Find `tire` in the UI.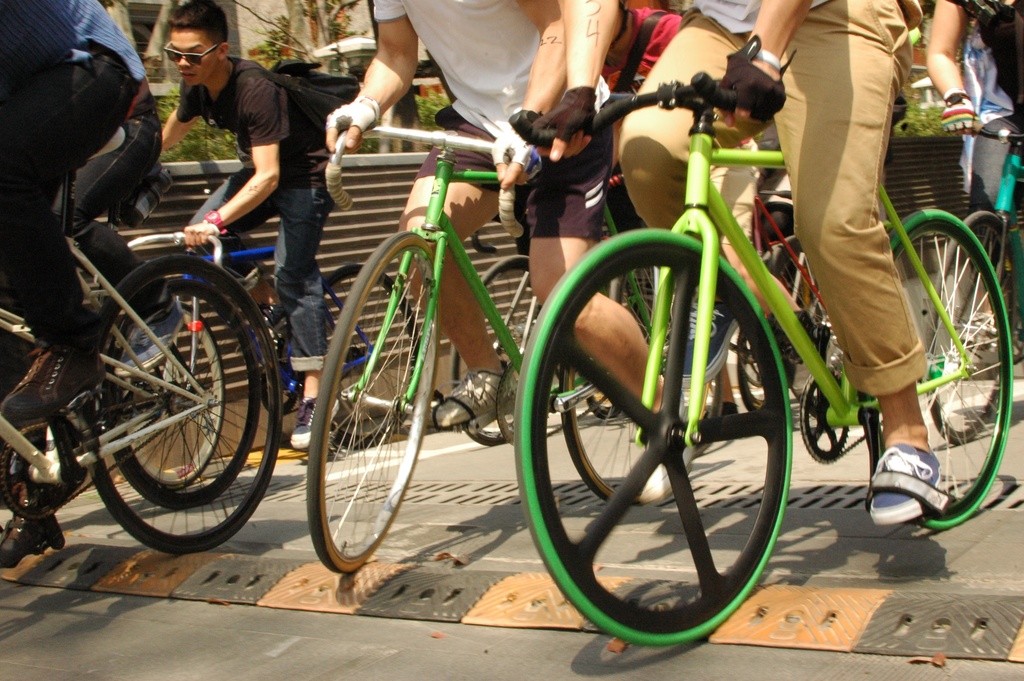
UI element at 86,252,284,555.
